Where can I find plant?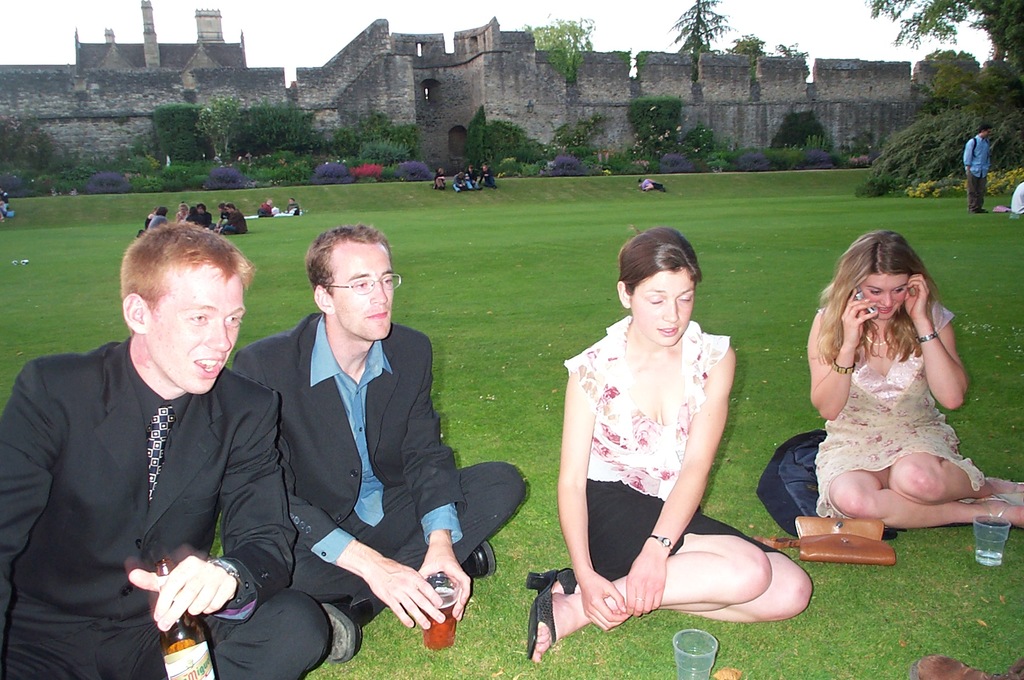
You can find it at 794/144/838/167.
